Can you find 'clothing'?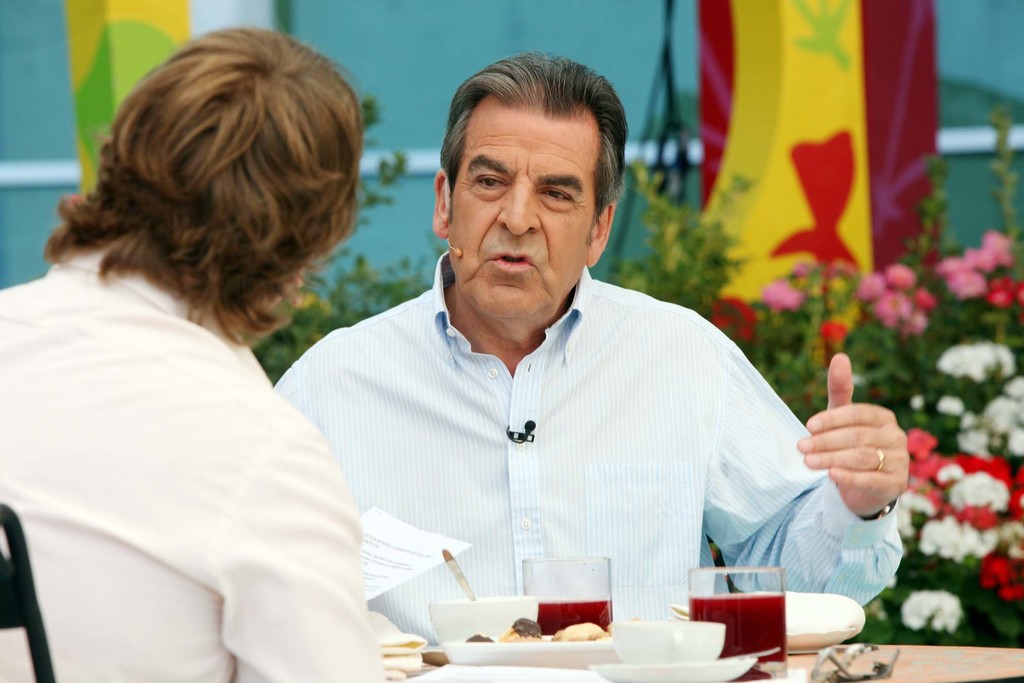
Yes, bounding box: rect(0, 241, 388, 682).
